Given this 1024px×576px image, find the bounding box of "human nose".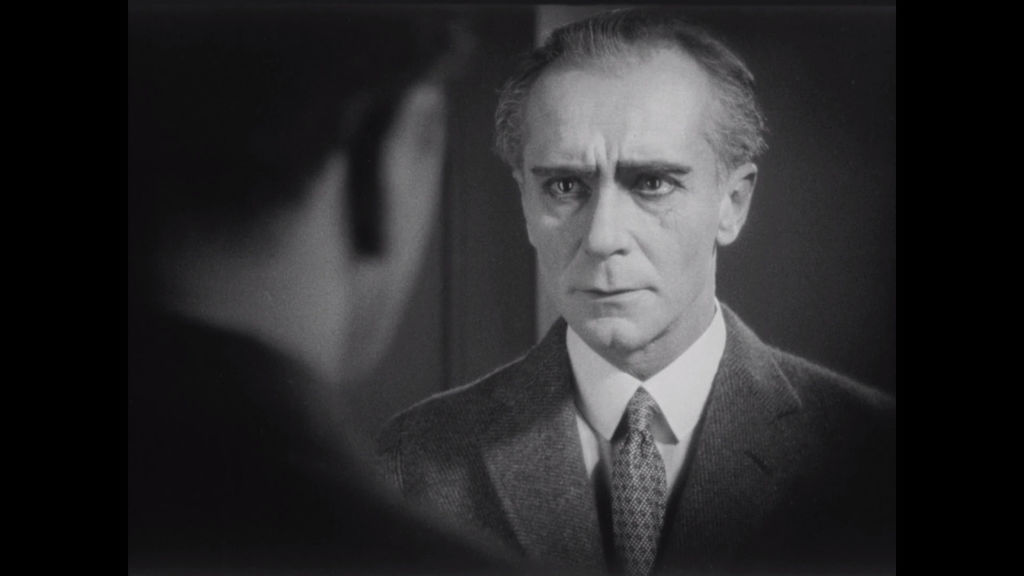
Rect(584, 182, 641, 260).
